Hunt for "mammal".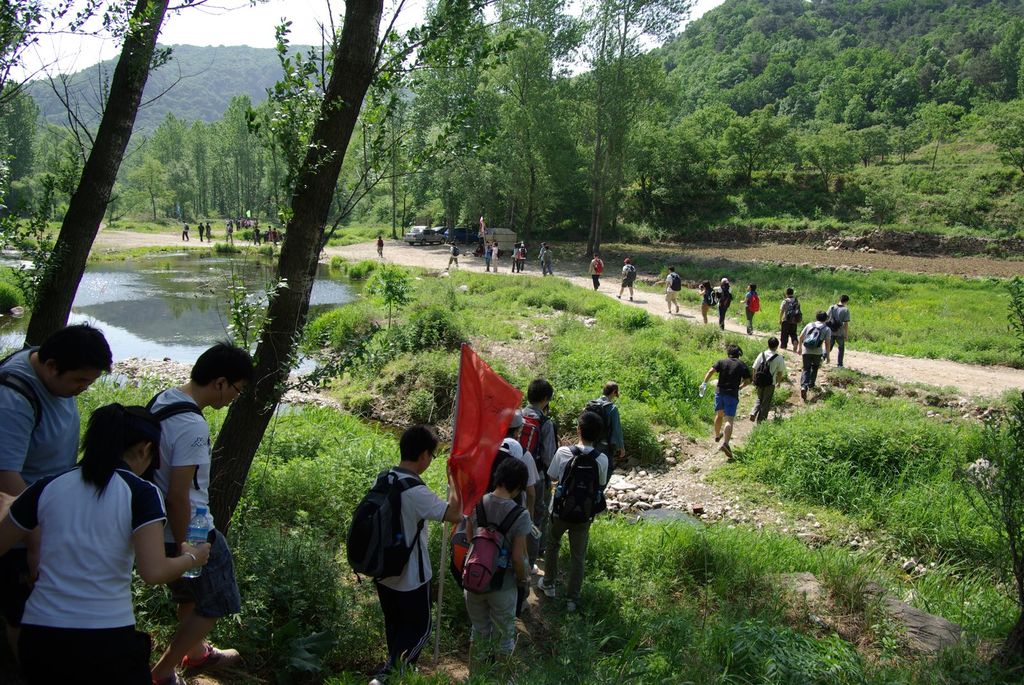
Hunted down at [0, 322, 122, 519].
